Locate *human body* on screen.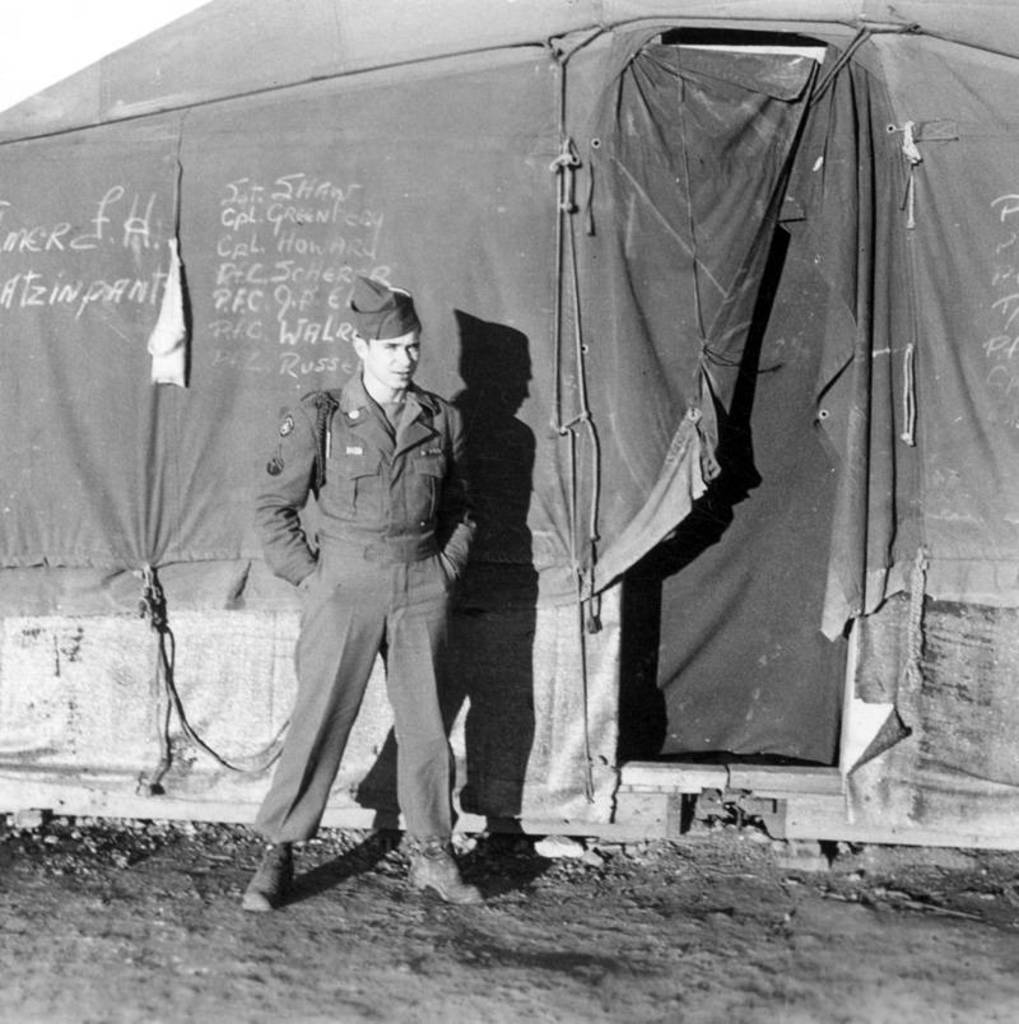
On screen at BBox(229, 280, 501, 908).
